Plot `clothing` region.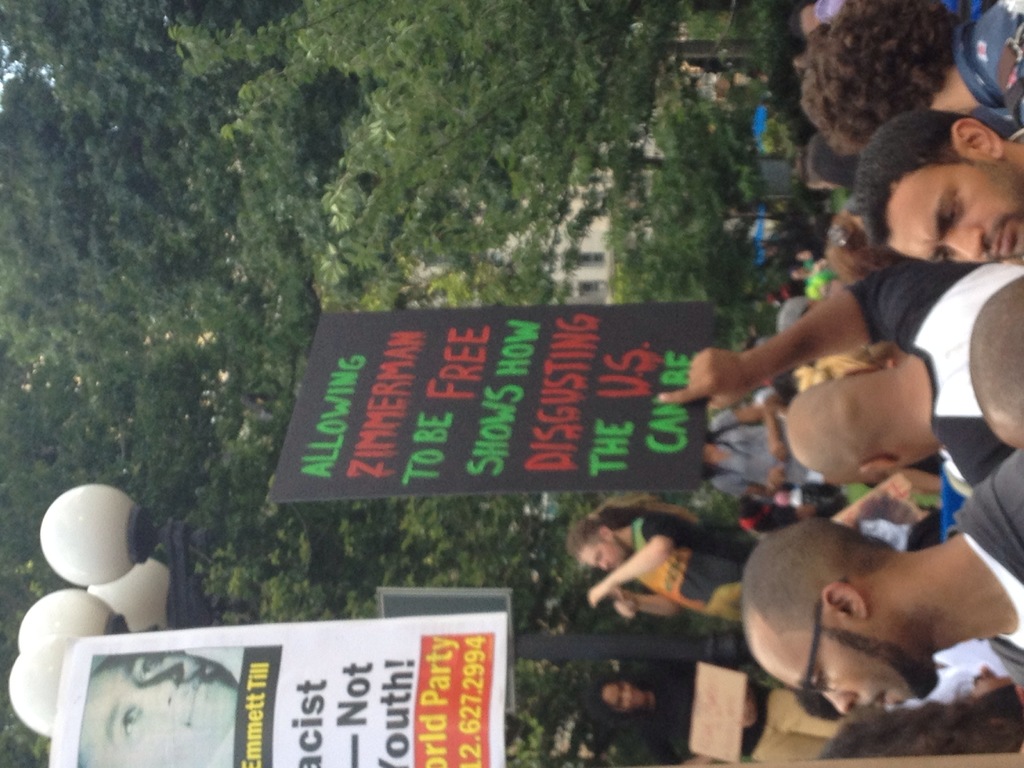
Plotted at 854/256/1023/479.
